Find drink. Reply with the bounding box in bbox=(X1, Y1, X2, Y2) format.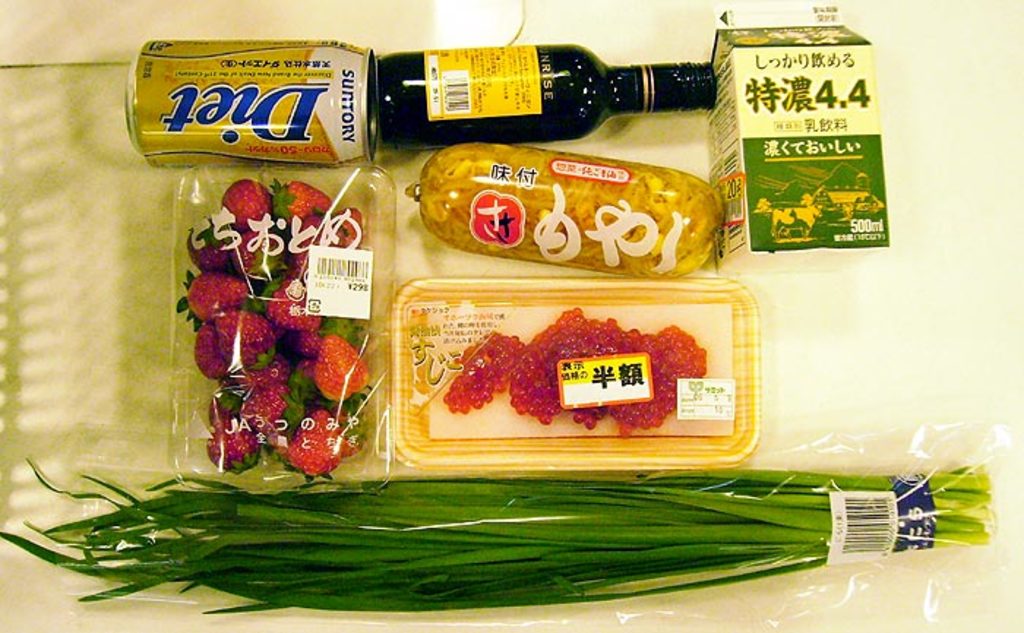
bbox=(379, 44, 715, 137).
